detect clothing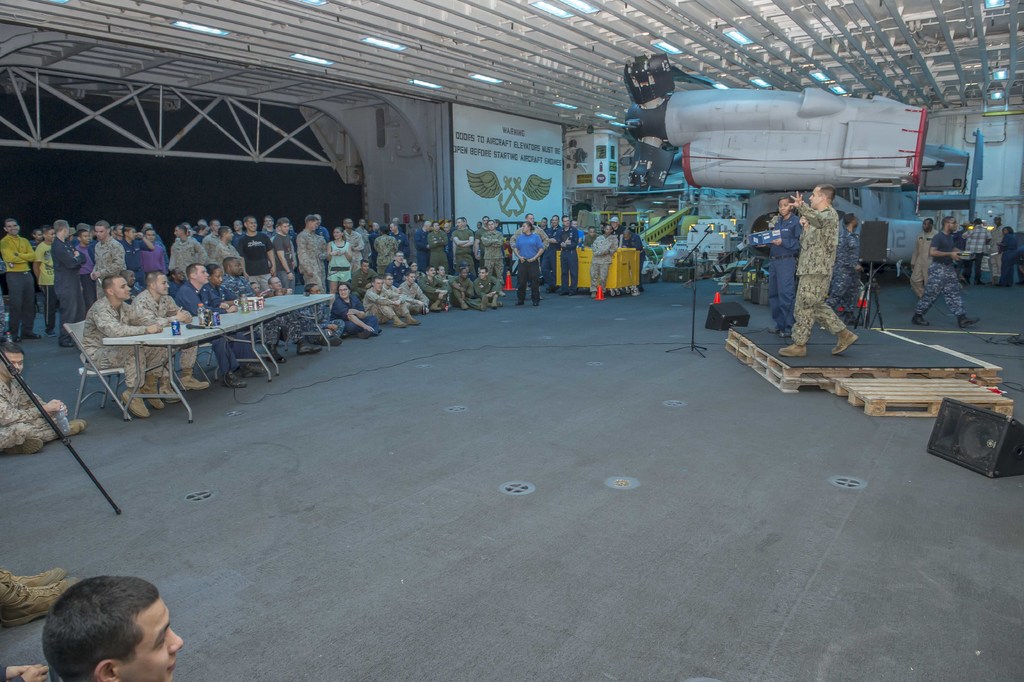
region(458, 277, 480, 308)
